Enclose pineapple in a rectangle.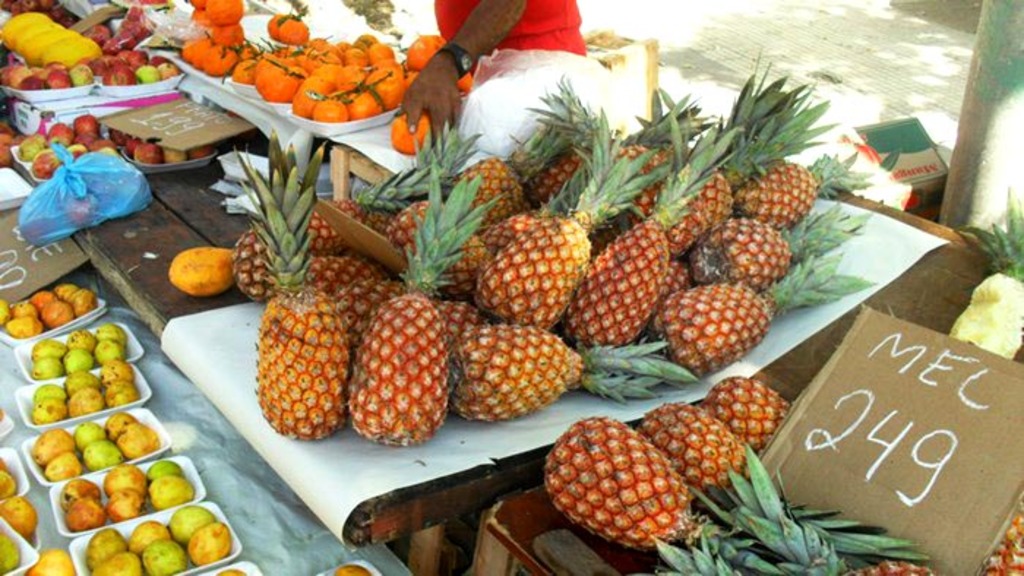
<box>704,370,800,444</box>.
